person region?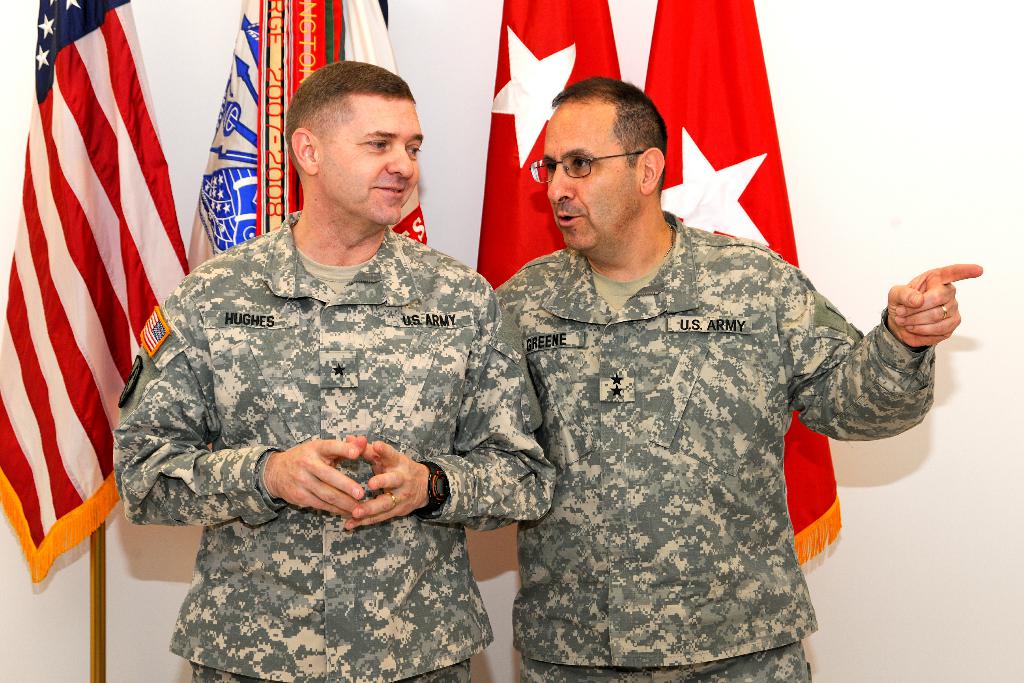
locate(491, 74, 983, 682)
